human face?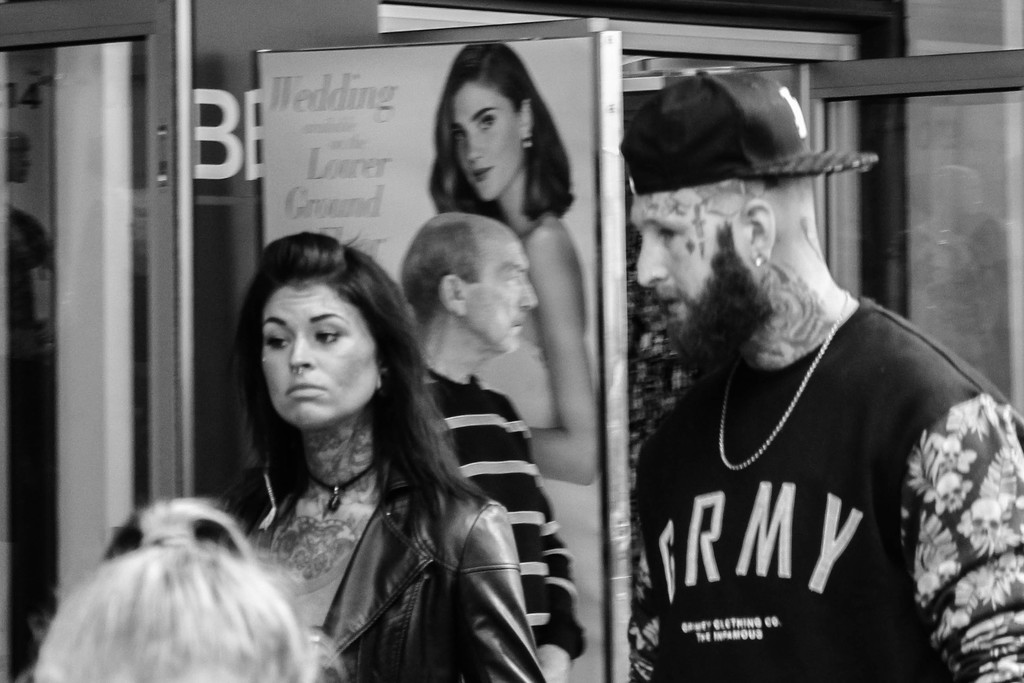
462,233,538,353
